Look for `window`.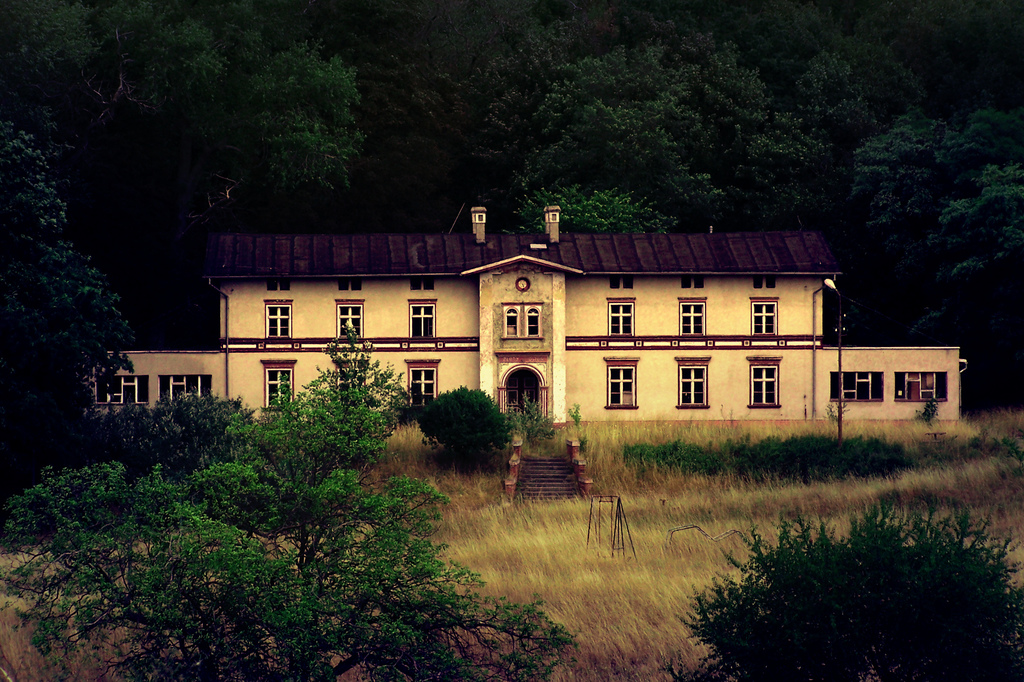
Found: 603:357:642:409.
